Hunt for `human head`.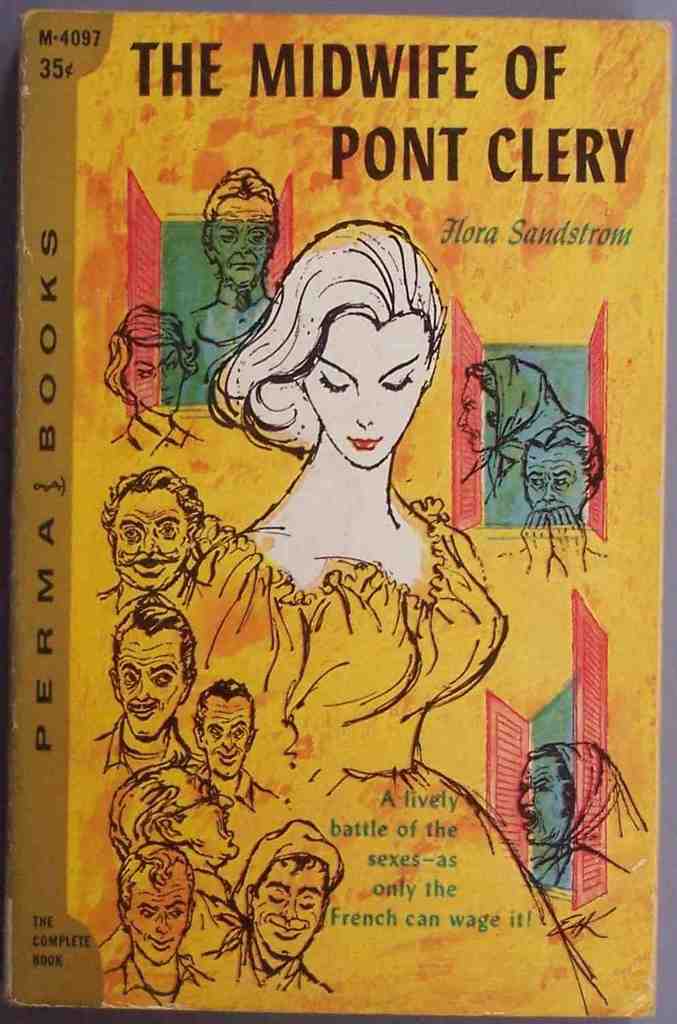
Hunted down at rect(103, 303, 198, 412).
